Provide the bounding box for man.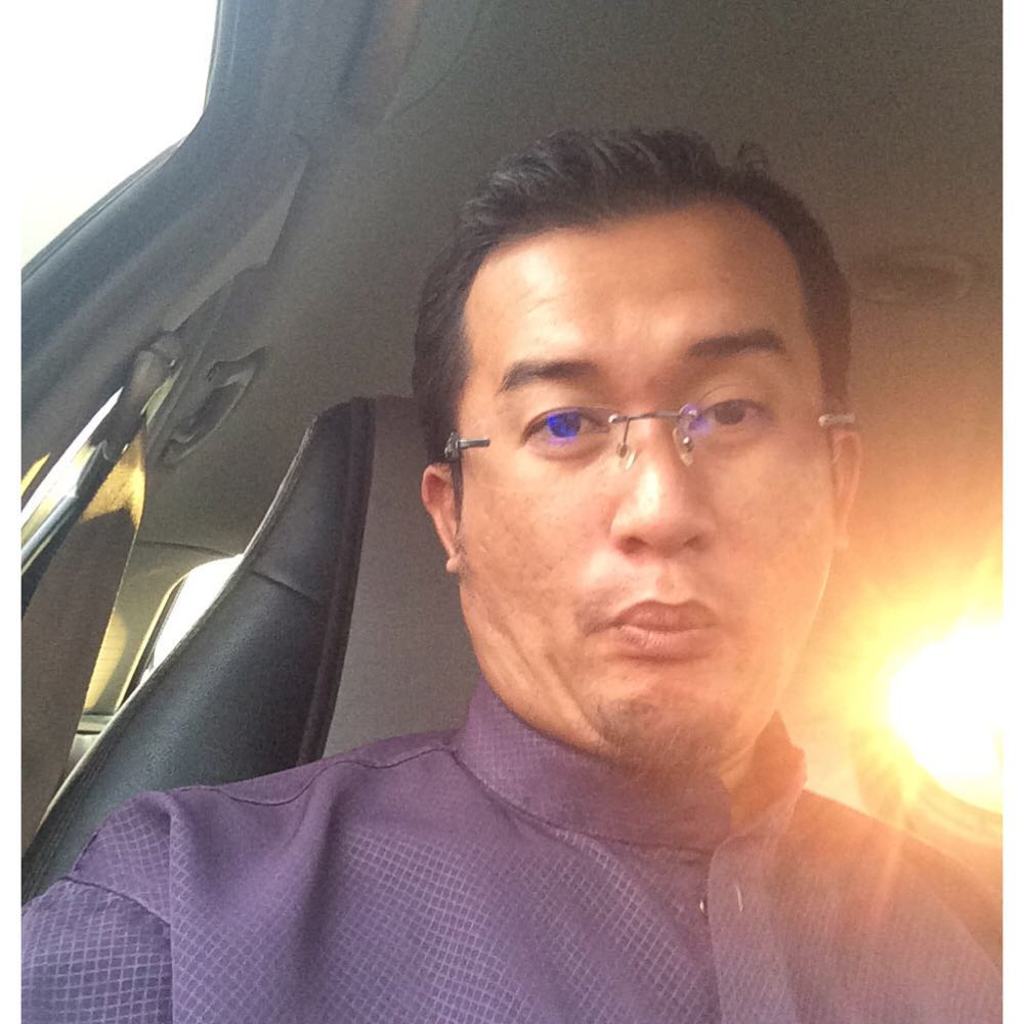
{"x1": 33, "y1": 153, "x2": 1010, "y2": 1008}.
